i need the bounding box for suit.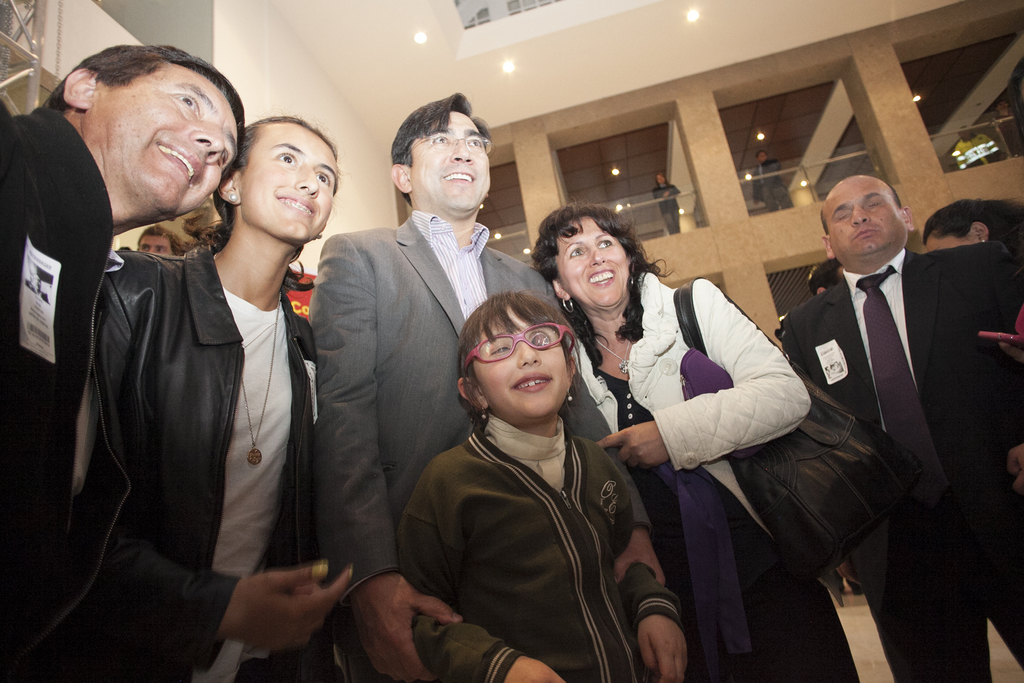
Here it is: region(310, 210, 657, 682).
